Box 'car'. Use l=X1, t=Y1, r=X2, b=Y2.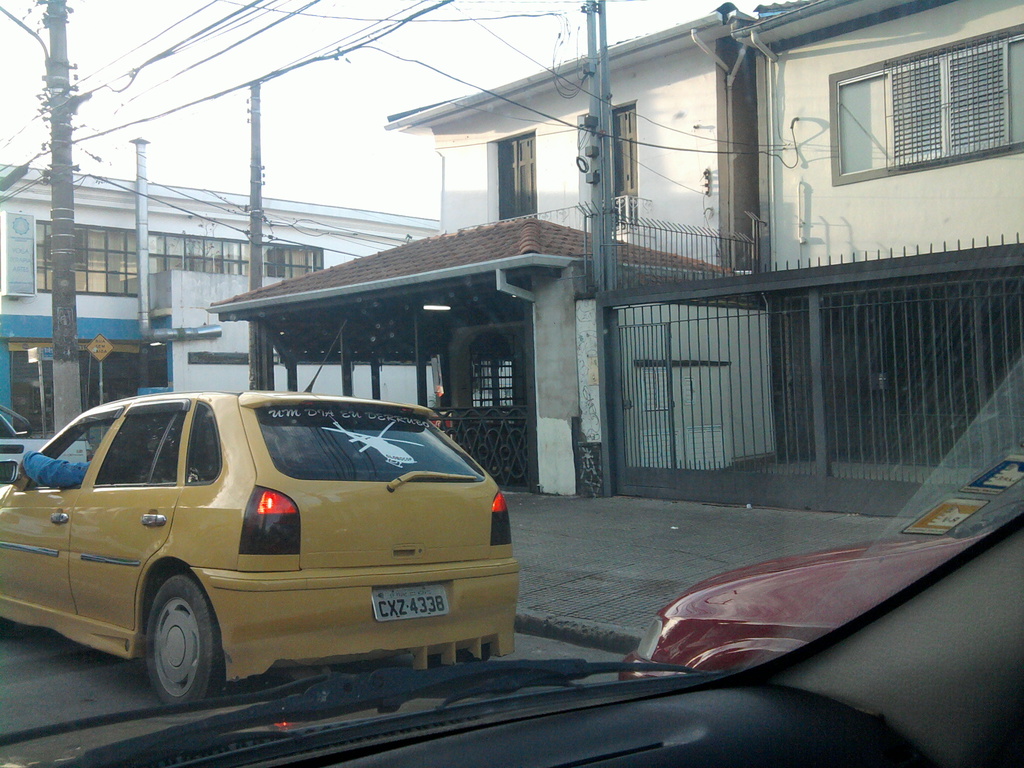
l=613, t=456, r=1023, b=682.
